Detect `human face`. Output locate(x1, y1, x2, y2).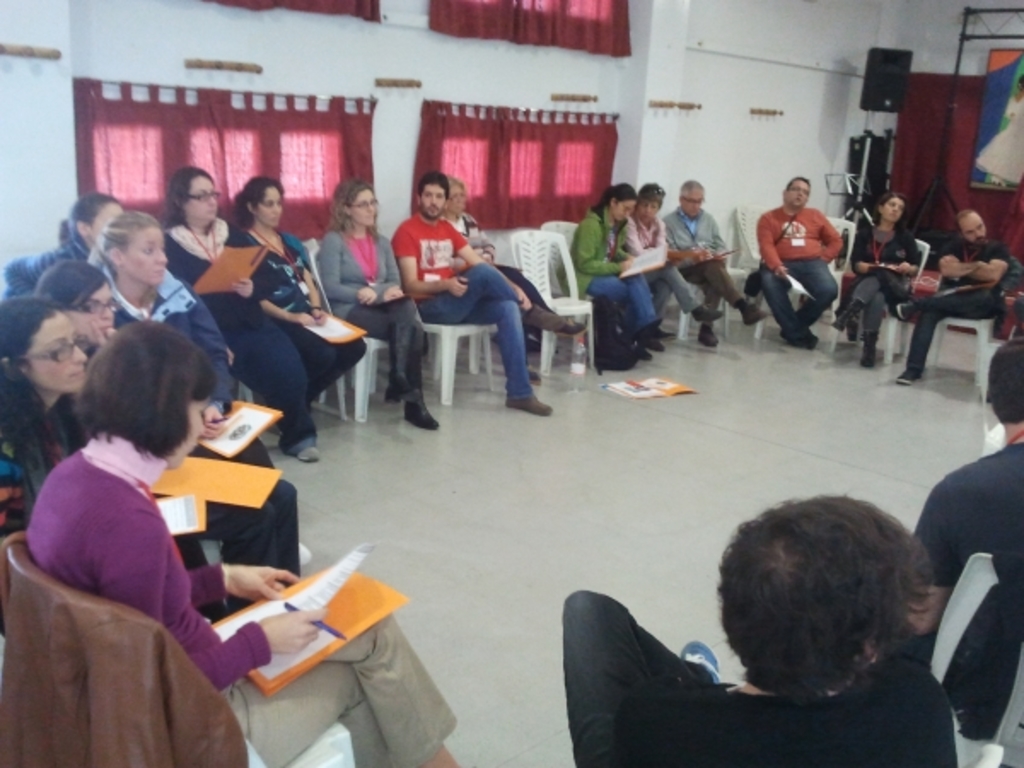
locate(609, 198, 633, 224).
